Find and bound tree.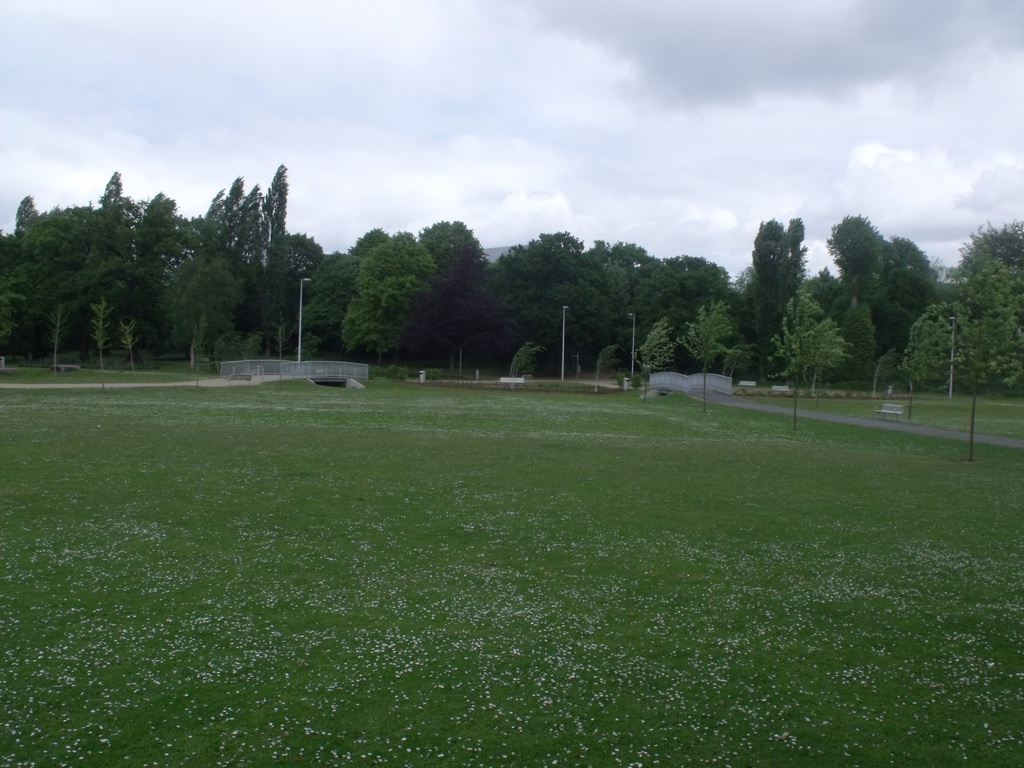
Bound: region(681, 291, 726, 401).
